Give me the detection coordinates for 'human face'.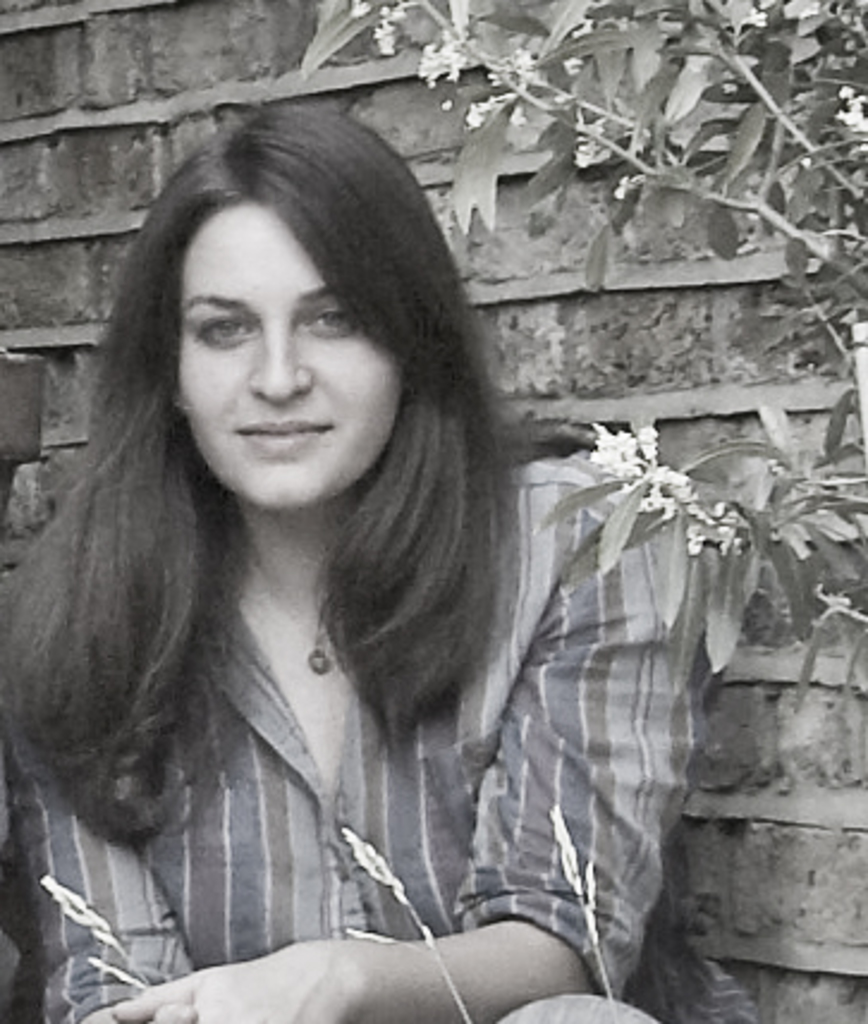
bbox=[175, 203, 402, 517].
